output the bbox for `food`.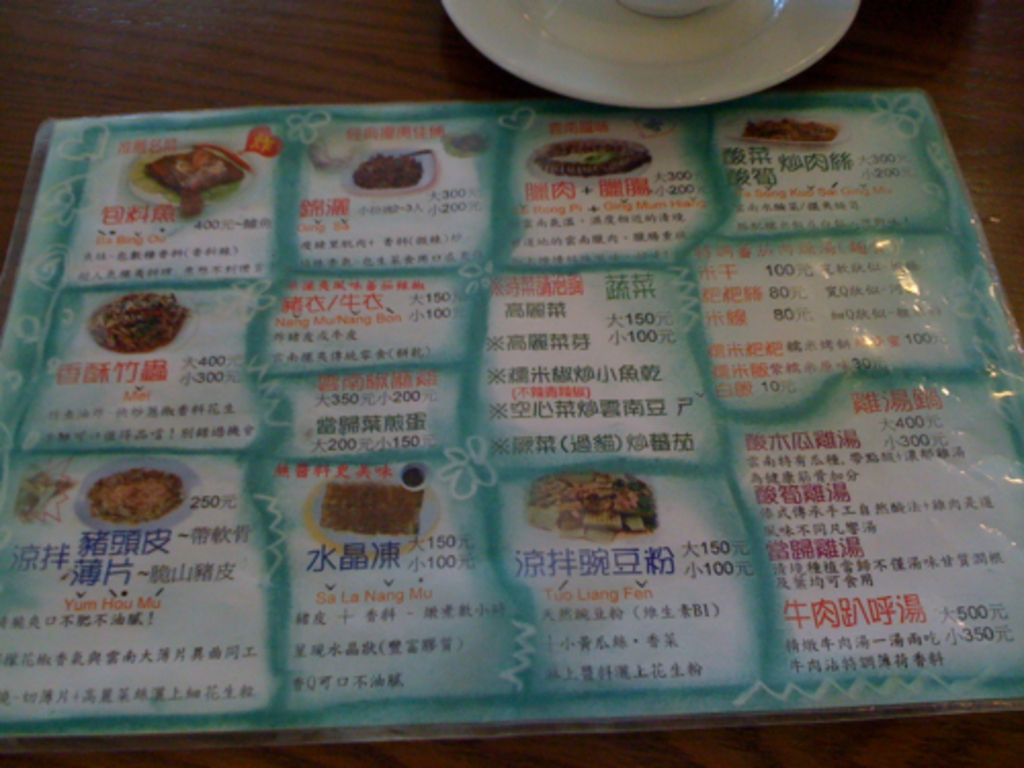
pyautogui.locateOnScreen(350, 152, 422, 186).
